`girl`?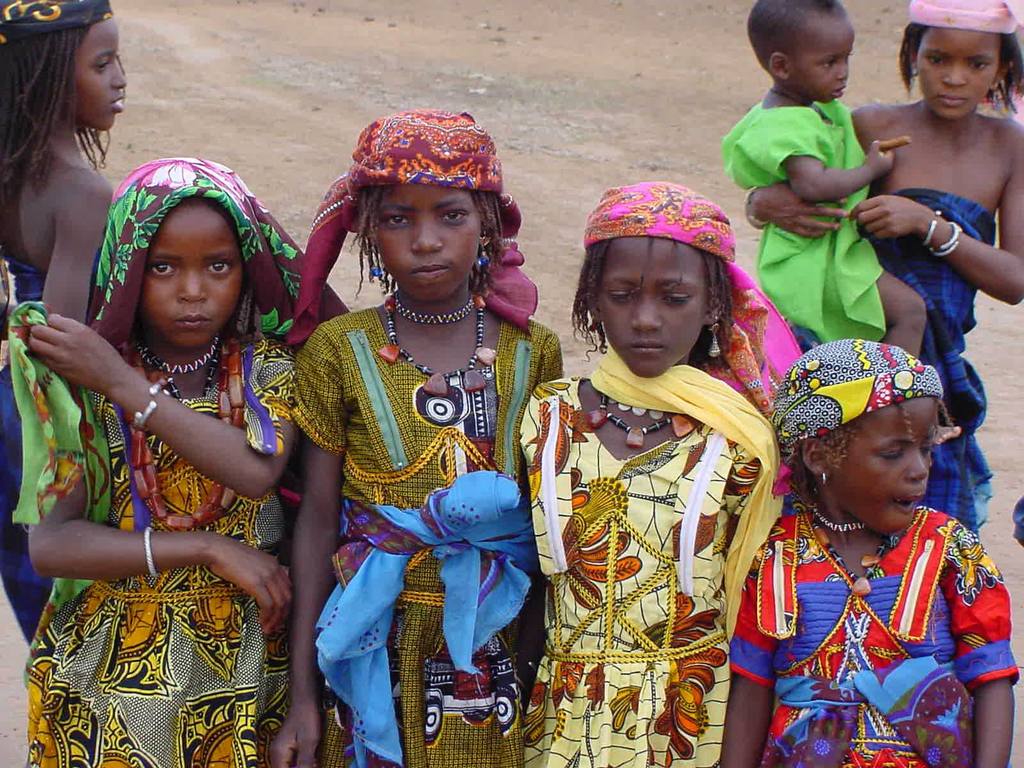
BBox(0, 154, 303, 767)
